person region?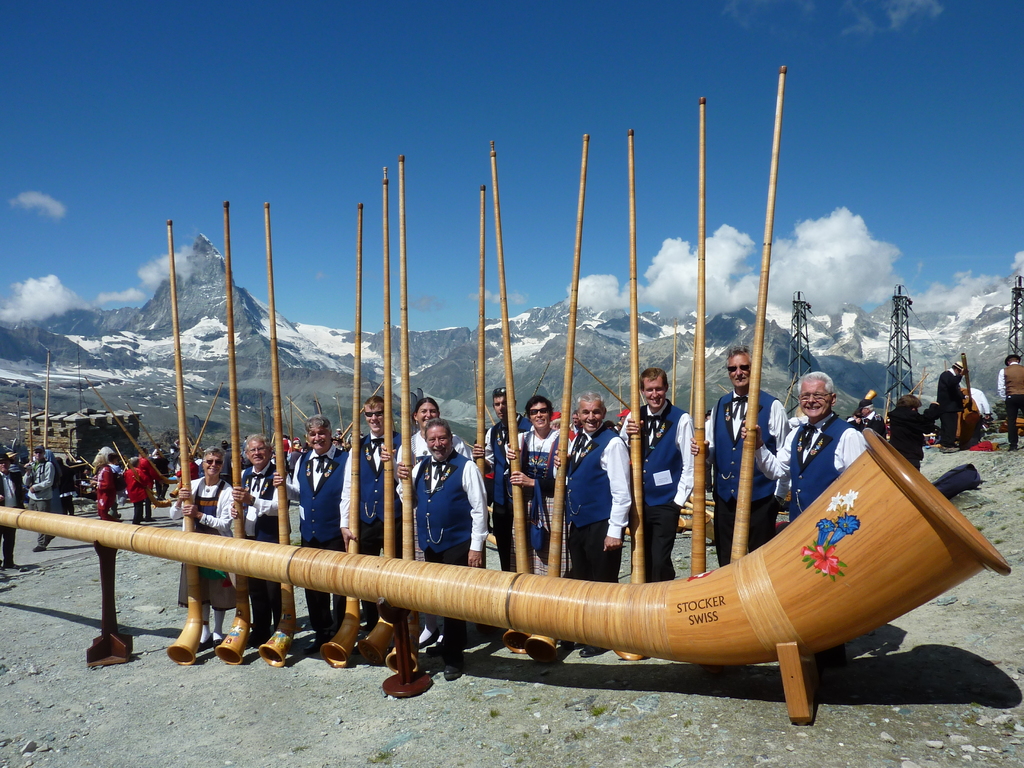
locate(499, 401, 567, 577)
